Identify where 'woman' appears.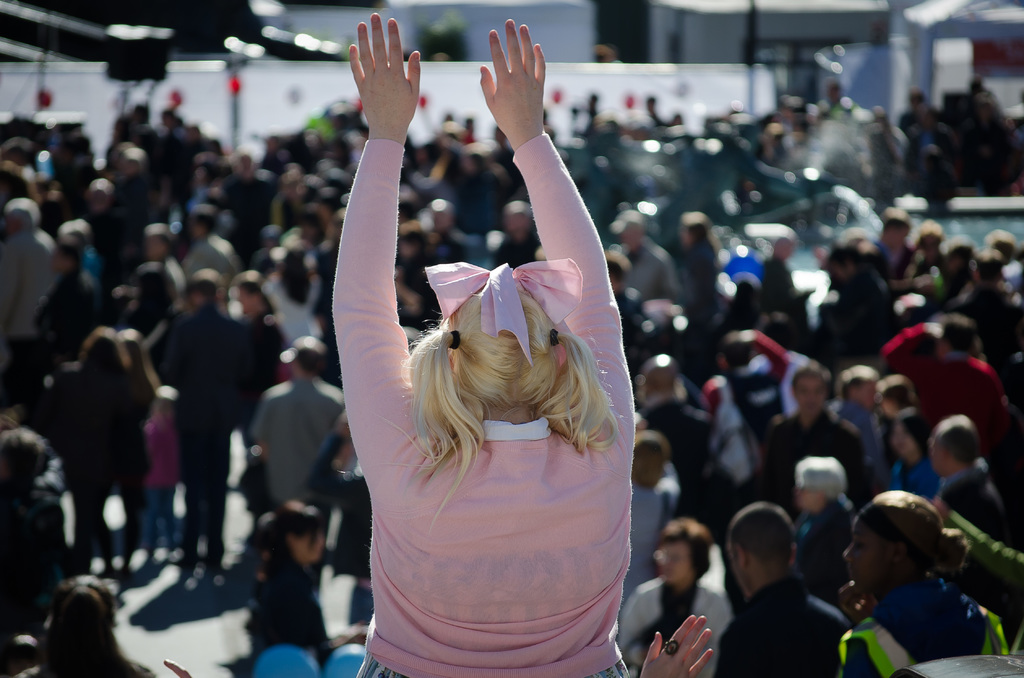
Appears at <region>876, 375, 911, 422</region>.
